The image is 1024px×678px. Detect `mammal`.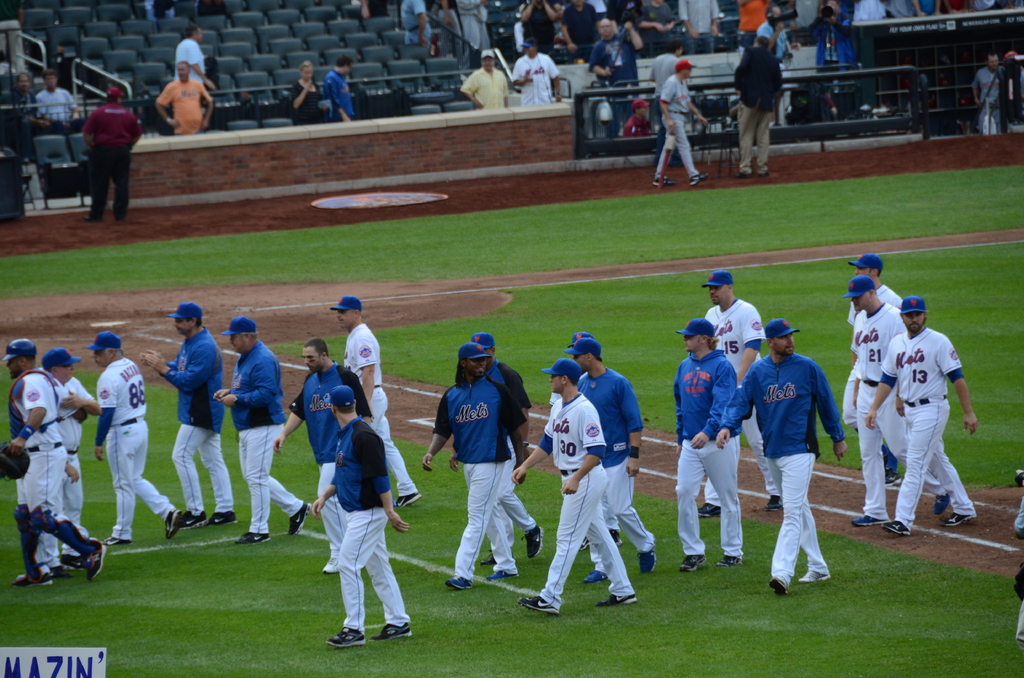
Detection: <box>333,296,422,504</box>.
